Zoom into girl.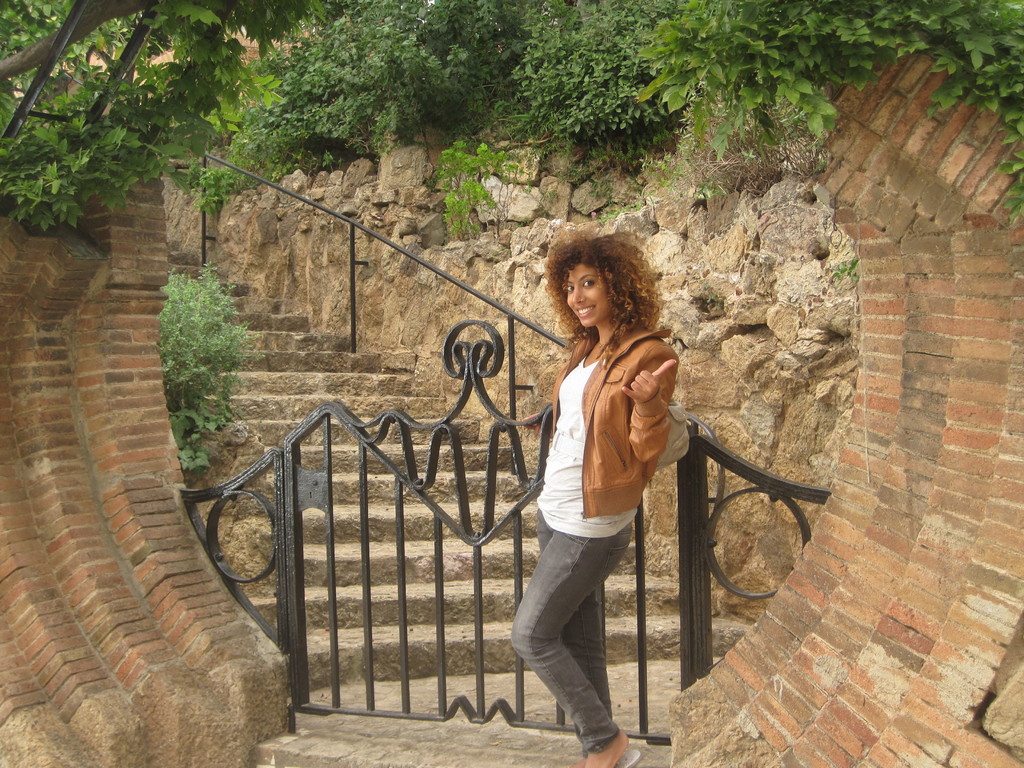
Zoom target: Rect(511, 237, 679, 767).
